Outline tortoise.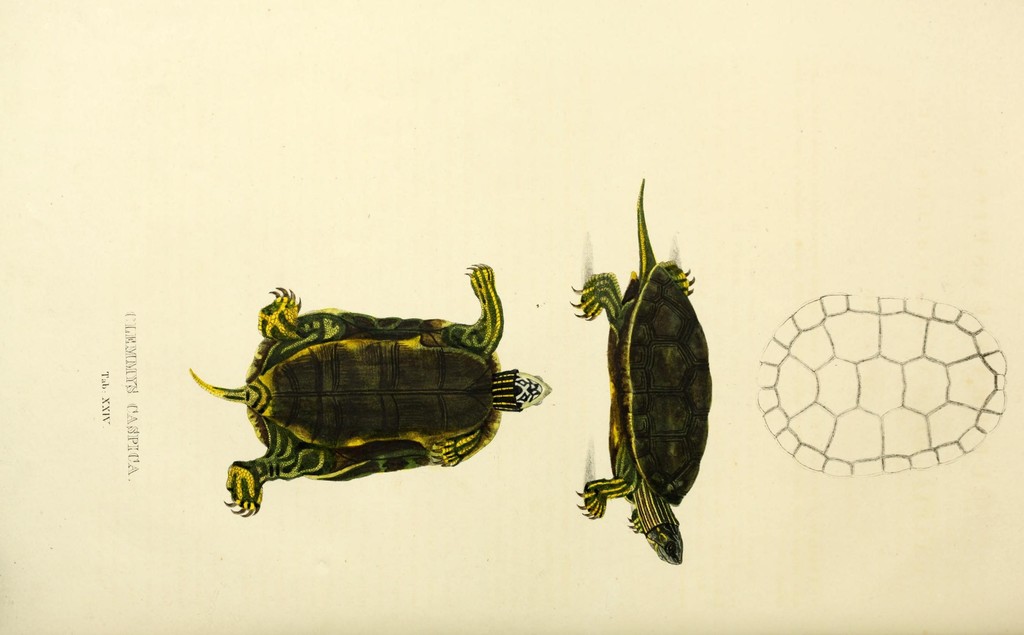
Outline: x1=571 y1=174 x2=712 y2=565.
